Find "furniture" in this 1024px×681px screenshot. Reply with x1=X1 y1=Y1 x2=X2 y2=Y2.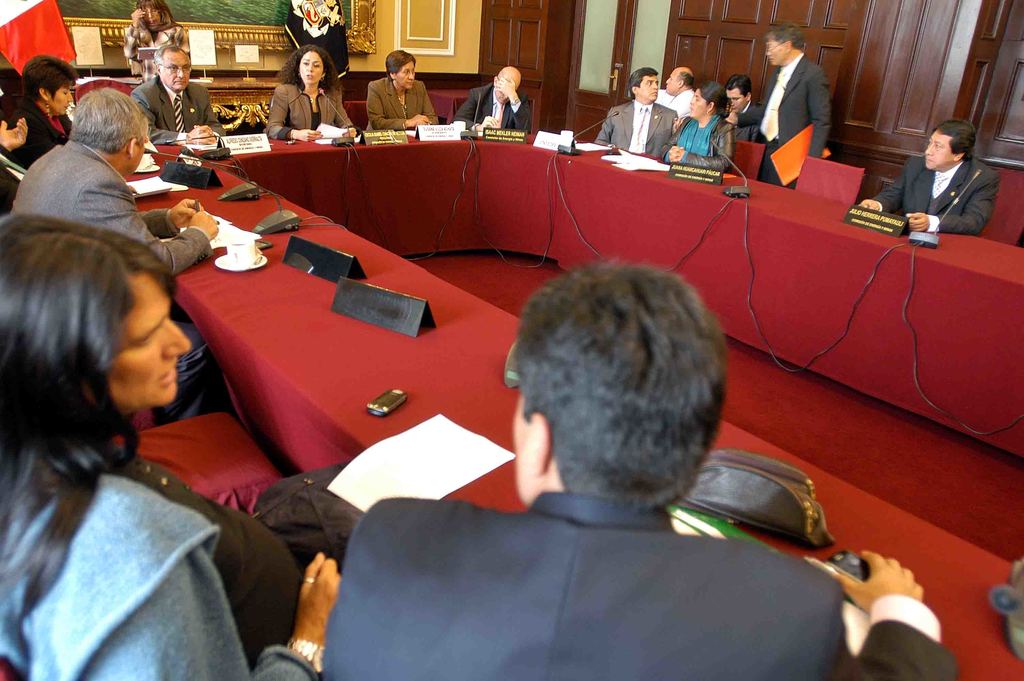
x1=110 y1=407 x2=282 y2=514.
